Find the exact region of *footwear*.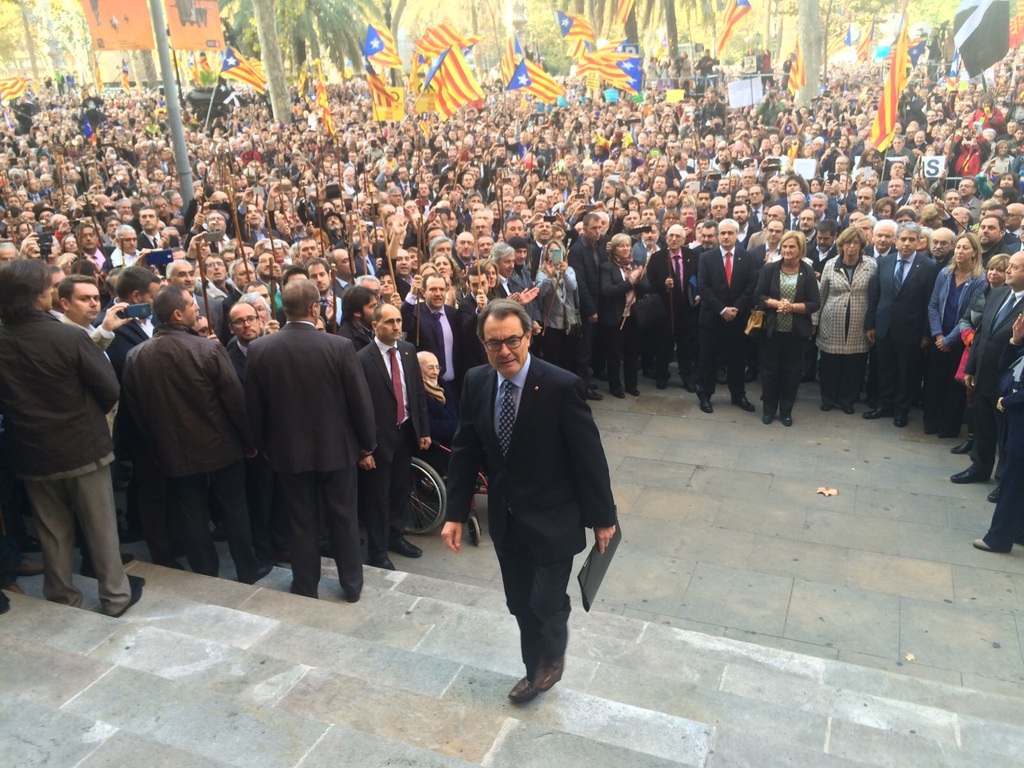
Exact region: 341 574 364 599.
